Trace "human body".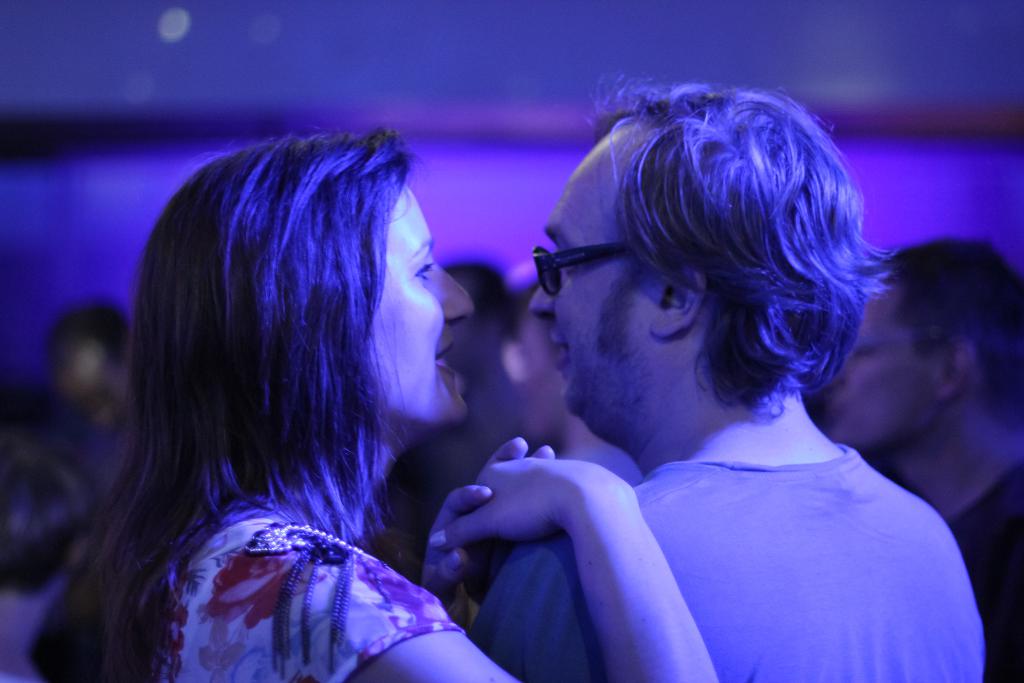
Traced to x1=470 y1=81 x2=988 y2=682.
